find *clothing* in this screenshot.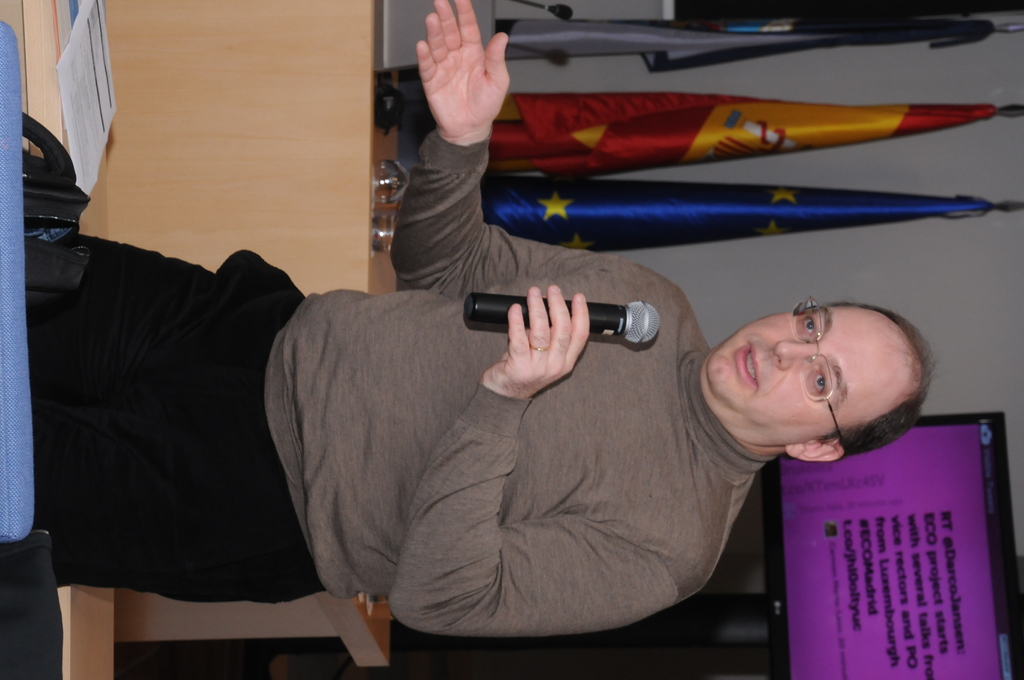
The bounding box for *clothing* is [x1=32, y1=122, x2=780, y2=638].
